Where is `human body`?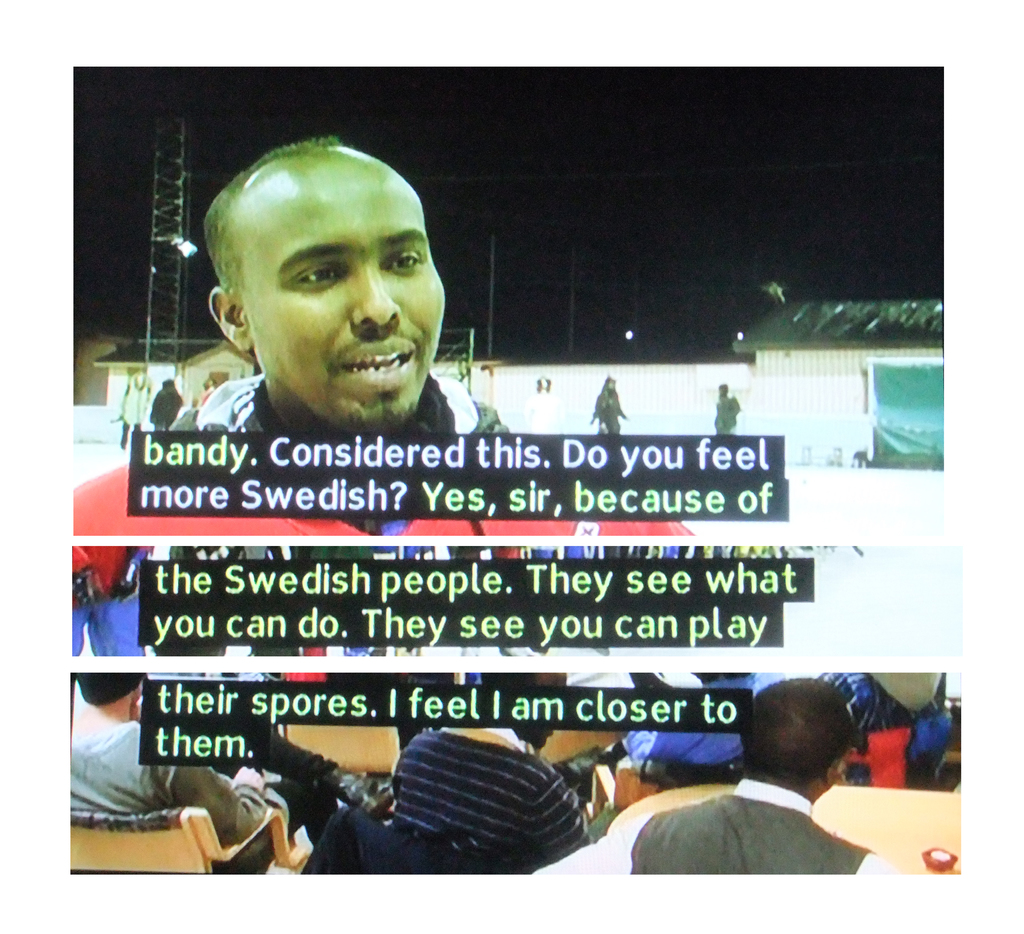
<region>387, 667, 601, 872</region>.
